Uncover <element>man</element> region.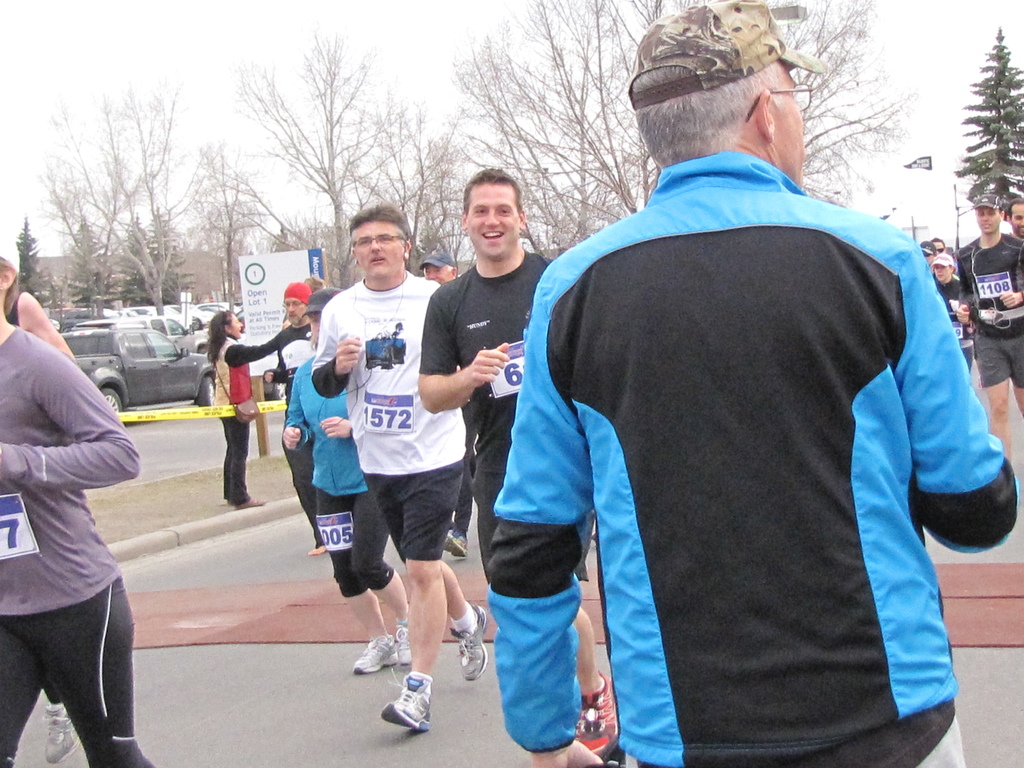
Uncovered: 417/166/644/760.
